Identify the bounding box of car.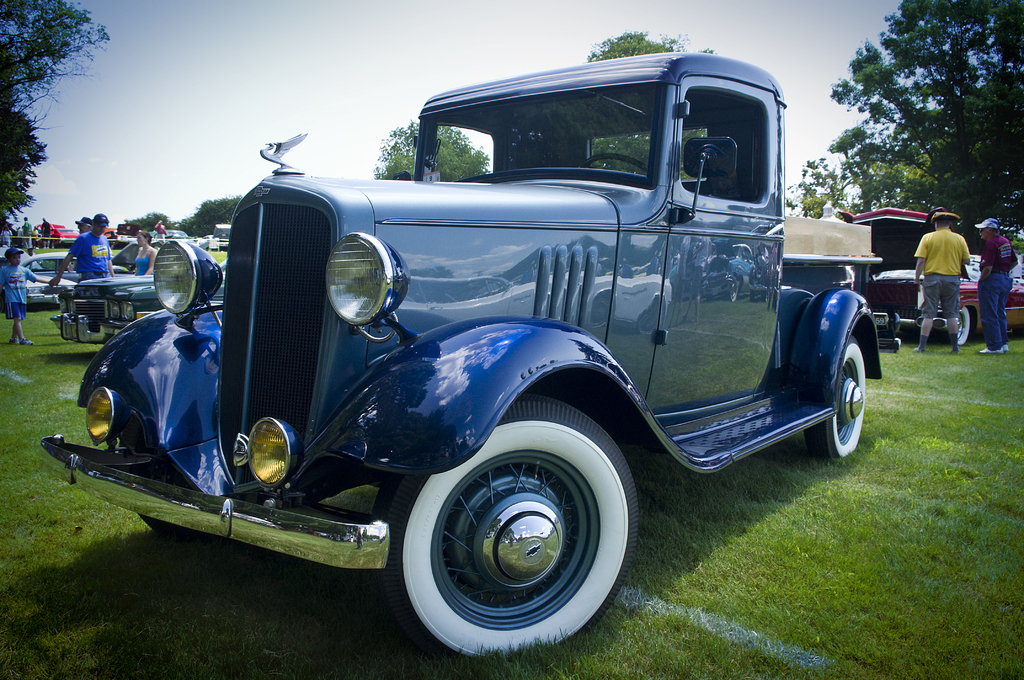
detection(844, 204, 1023, 346).
